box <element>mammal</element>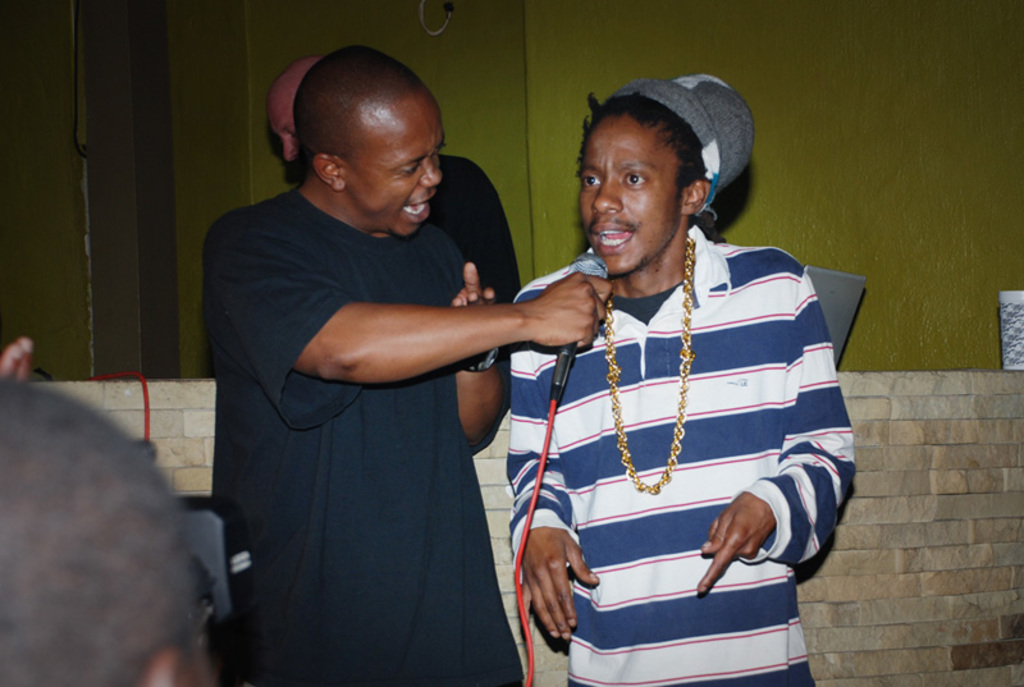
[195,42,614,686]
